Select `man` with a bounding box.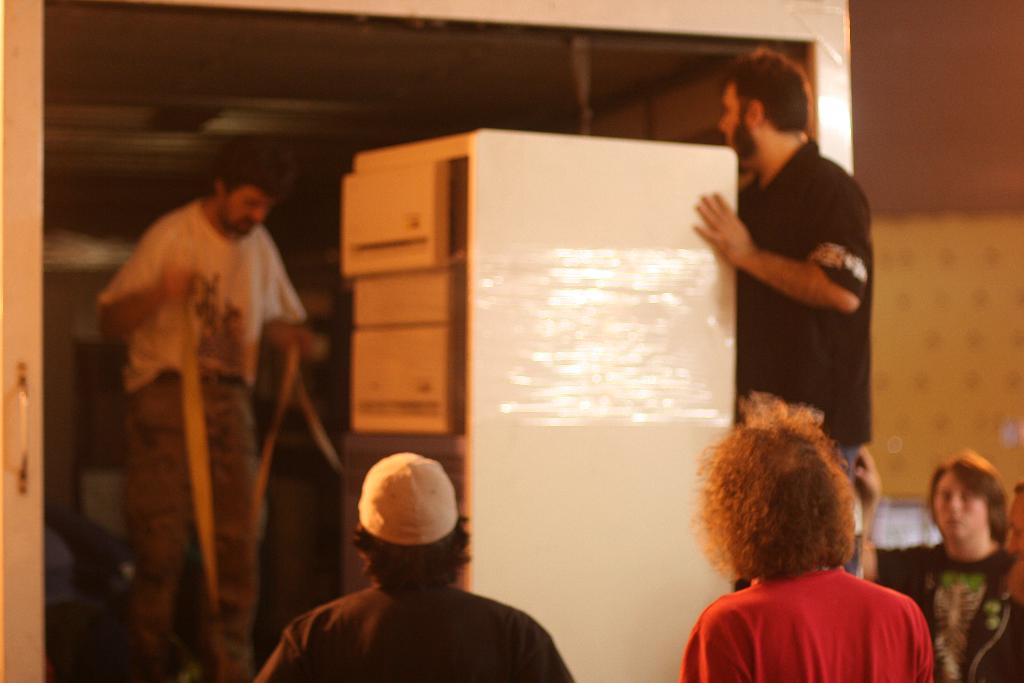
[left=678, top=58, right=887, bottom=457].
